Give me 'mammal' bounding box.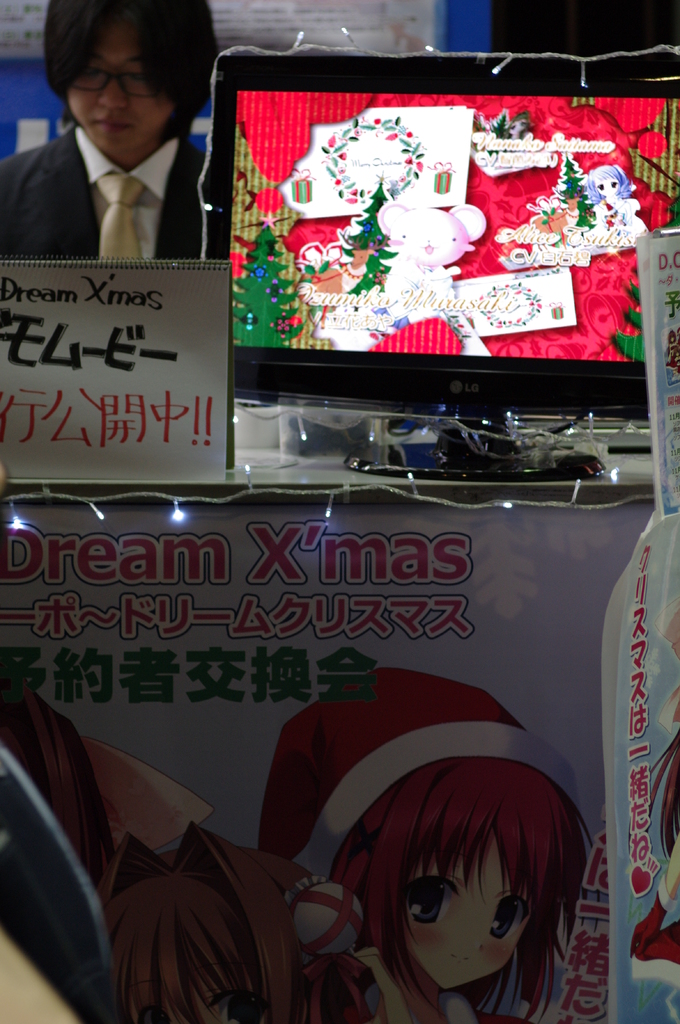
(x1=262, y1=671, x2=605, y2=1023).
